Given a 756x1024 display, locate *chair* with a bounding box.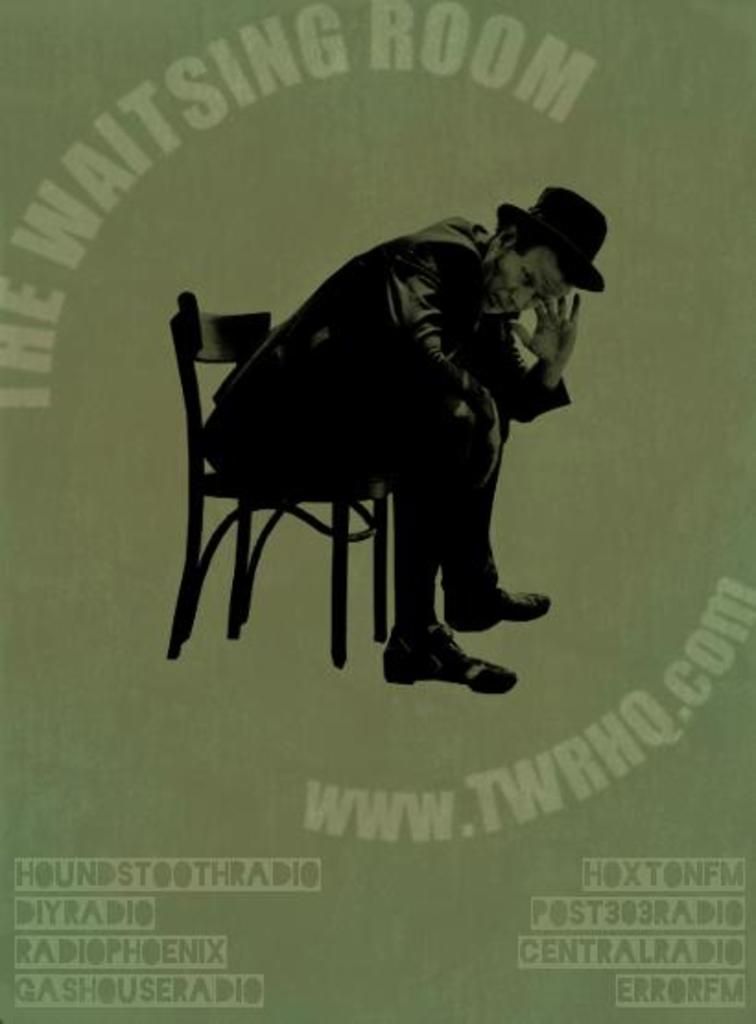
Located: <region>142, 240, 400, 686</region>.
